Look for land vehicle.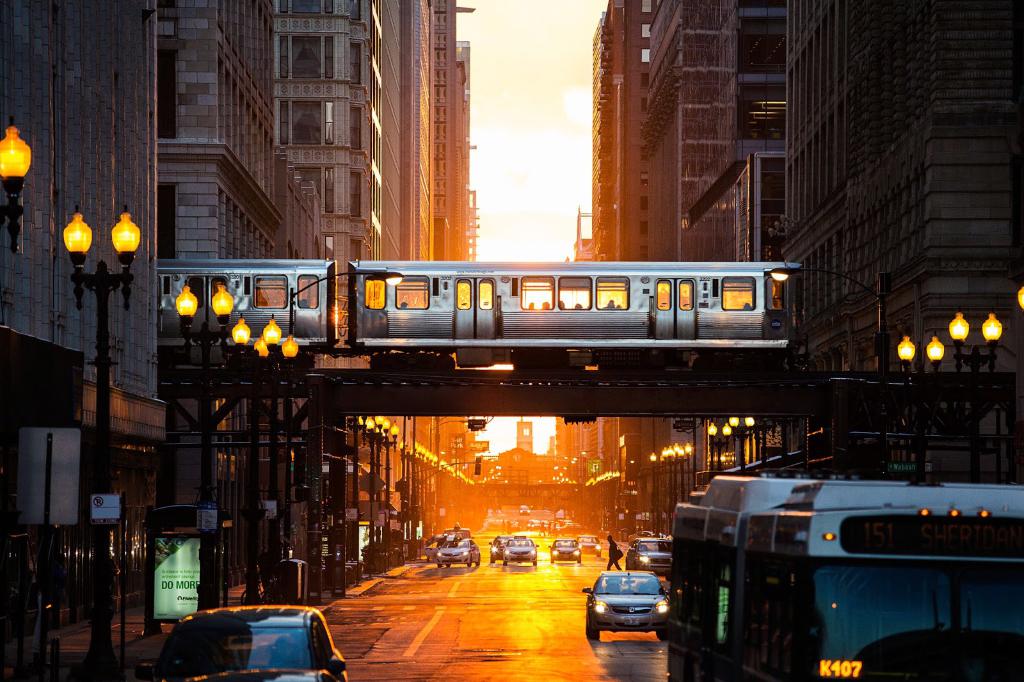
Found: crop(136, 604, 348, 681).
